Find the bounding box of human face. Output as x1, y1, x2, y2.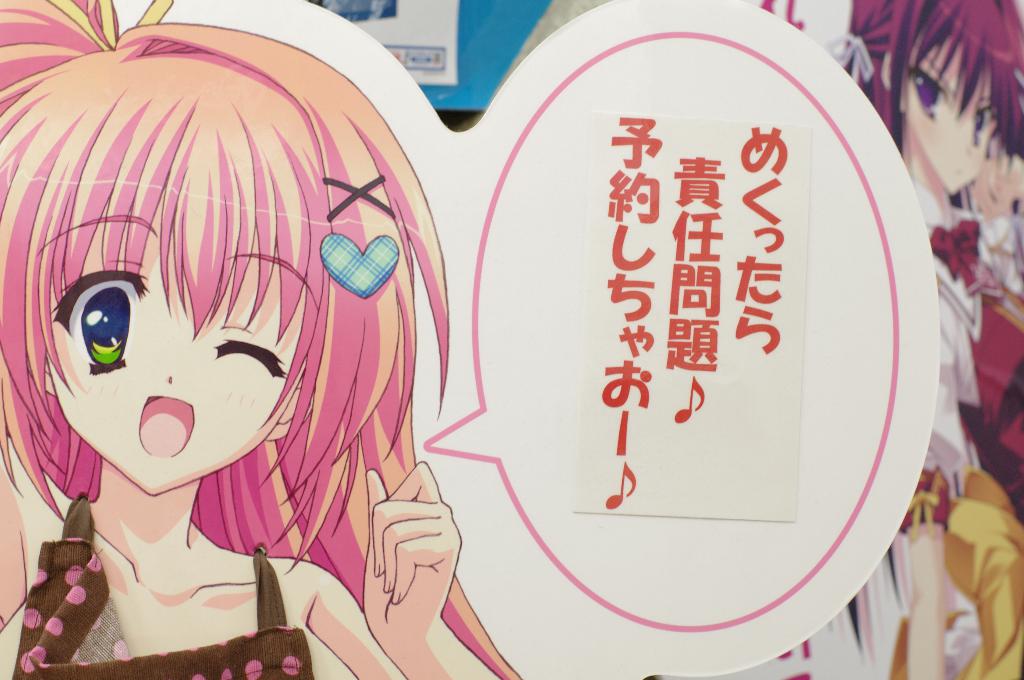
45, 225, 305, 497.
